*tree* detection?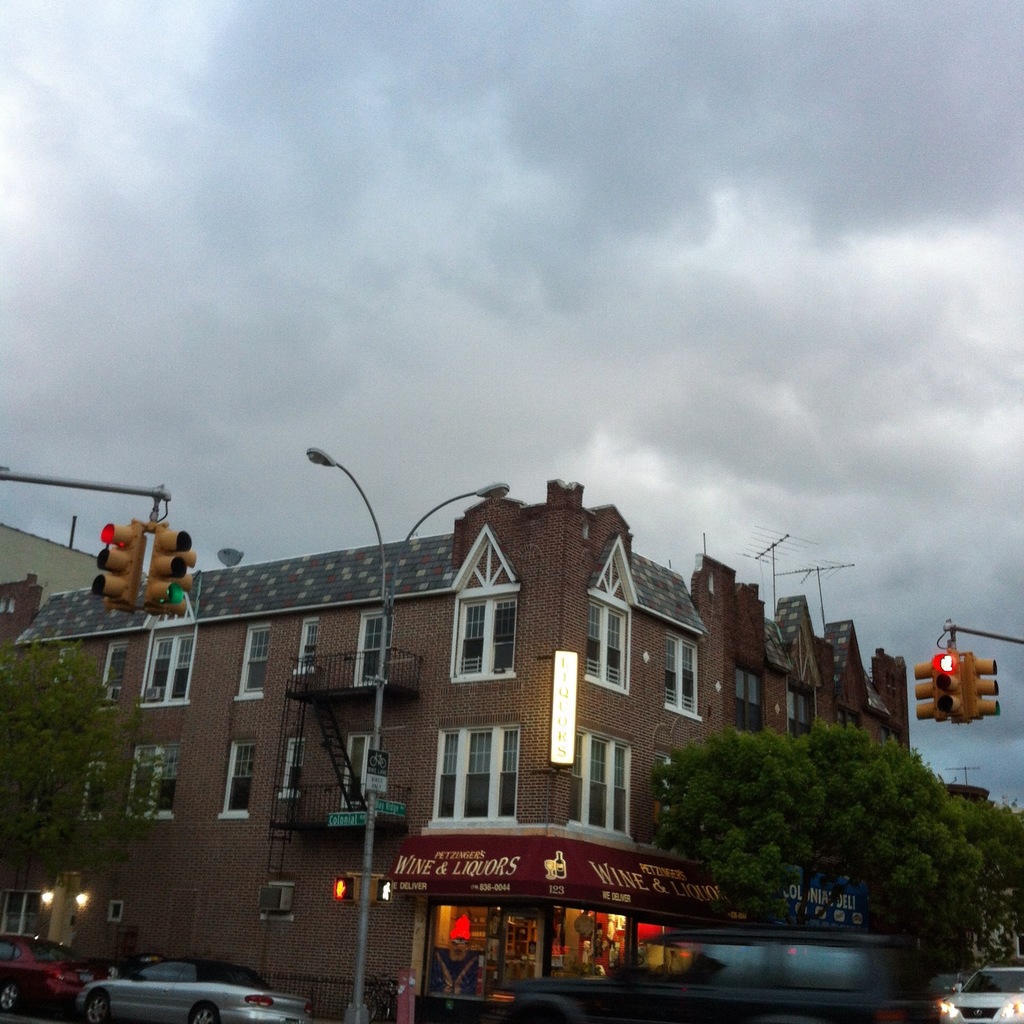
[left=646, top=726, right=1019, bottom=931]
